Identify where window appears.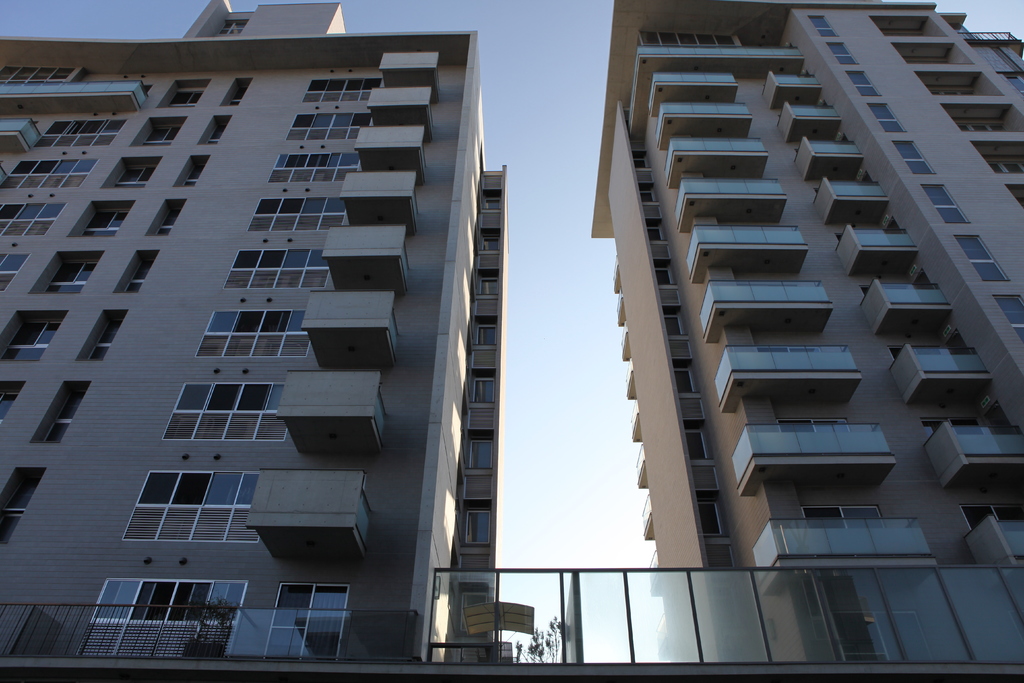
Appears at {"x1": 169, "y1": 156, "x2": 214, "y2": 188}.
